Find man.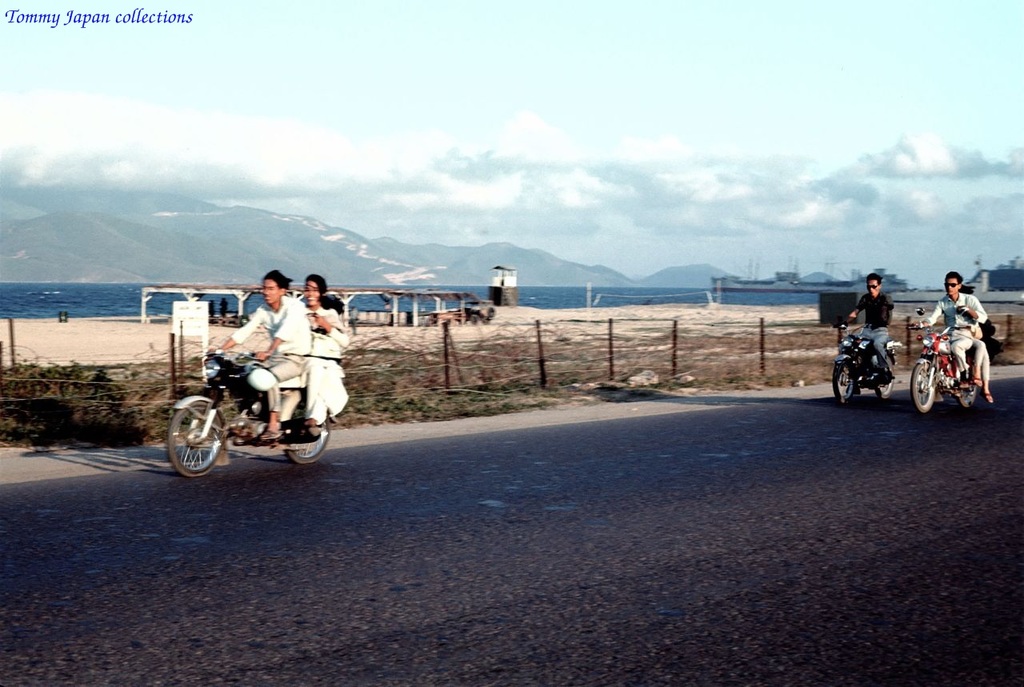
l=842, t=272, r=894, b=380.
